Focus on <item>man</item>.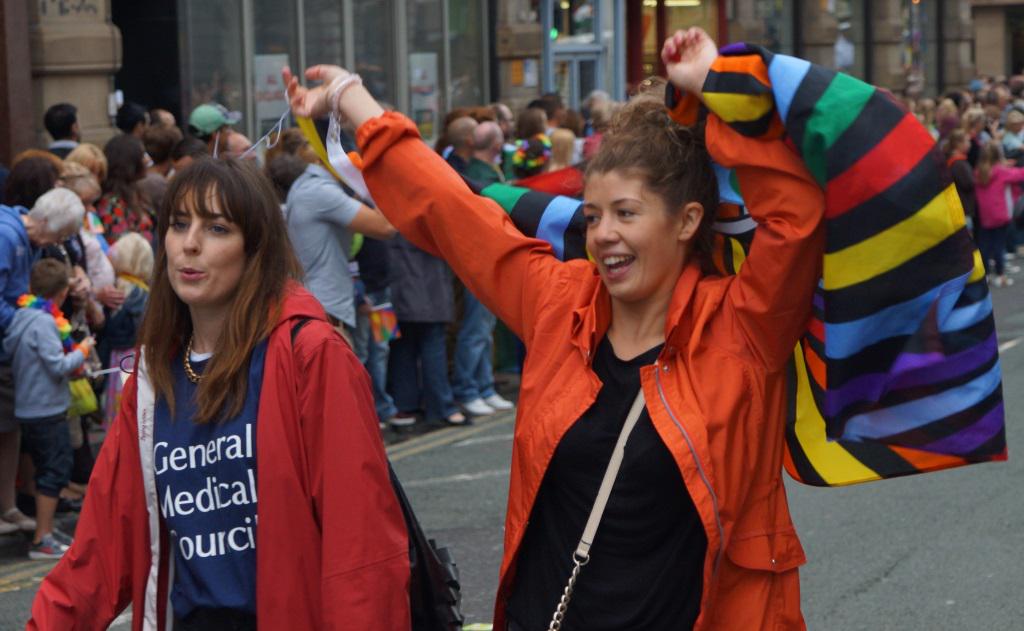
Focused at [x1=455, y1=122, x2=520, y2=419].
